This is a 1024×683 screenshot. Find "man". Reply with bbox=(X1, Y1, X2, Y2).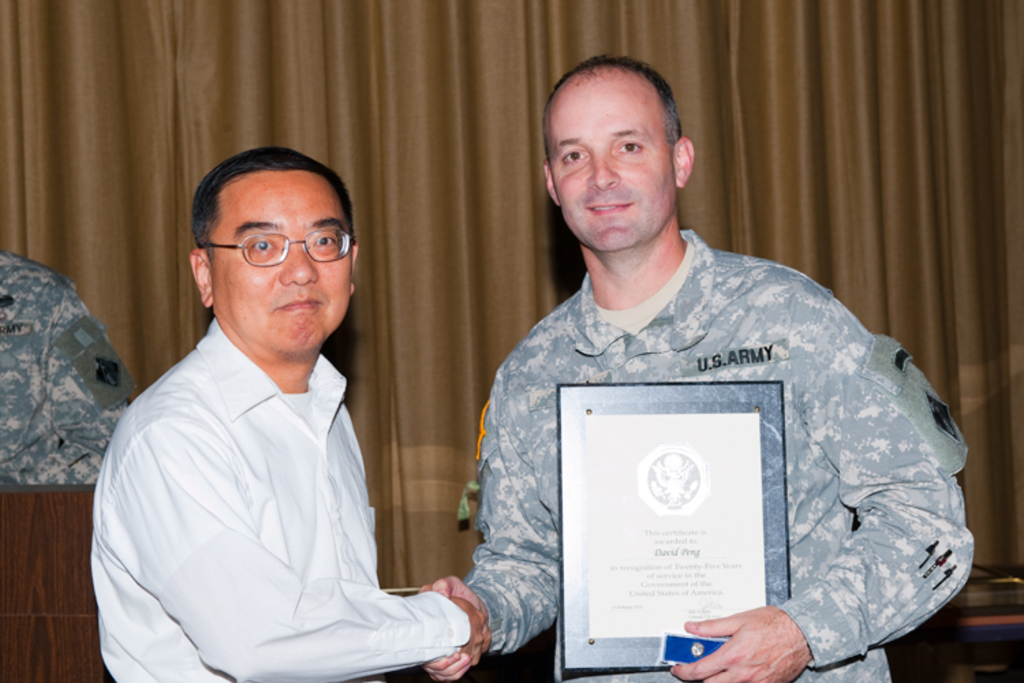
bbox=(422, 51, 969, 682).
